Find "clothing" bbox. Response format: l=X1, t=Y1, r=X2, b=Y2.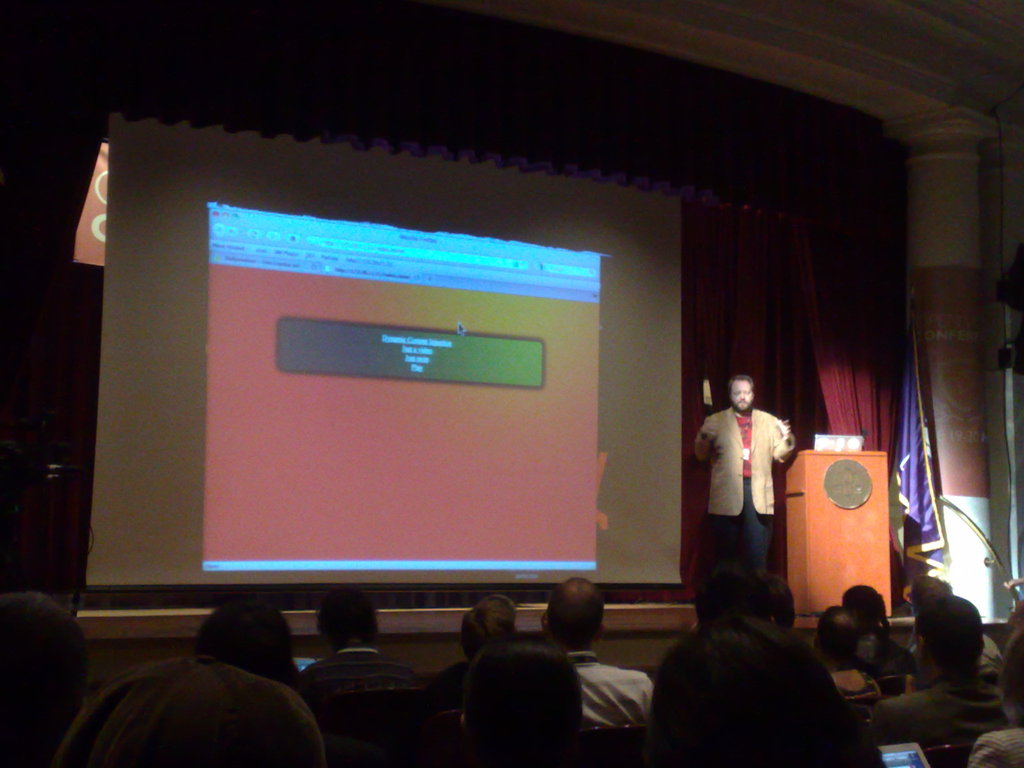
l=579, t=648, r=646, b=729.
